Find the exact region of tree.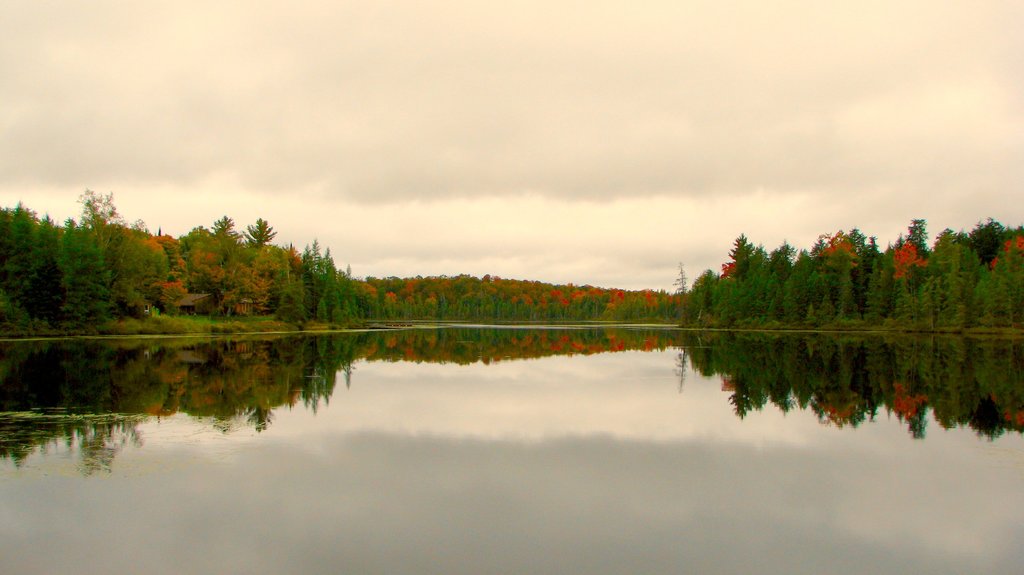
Exact region: [271,232,358,332].
